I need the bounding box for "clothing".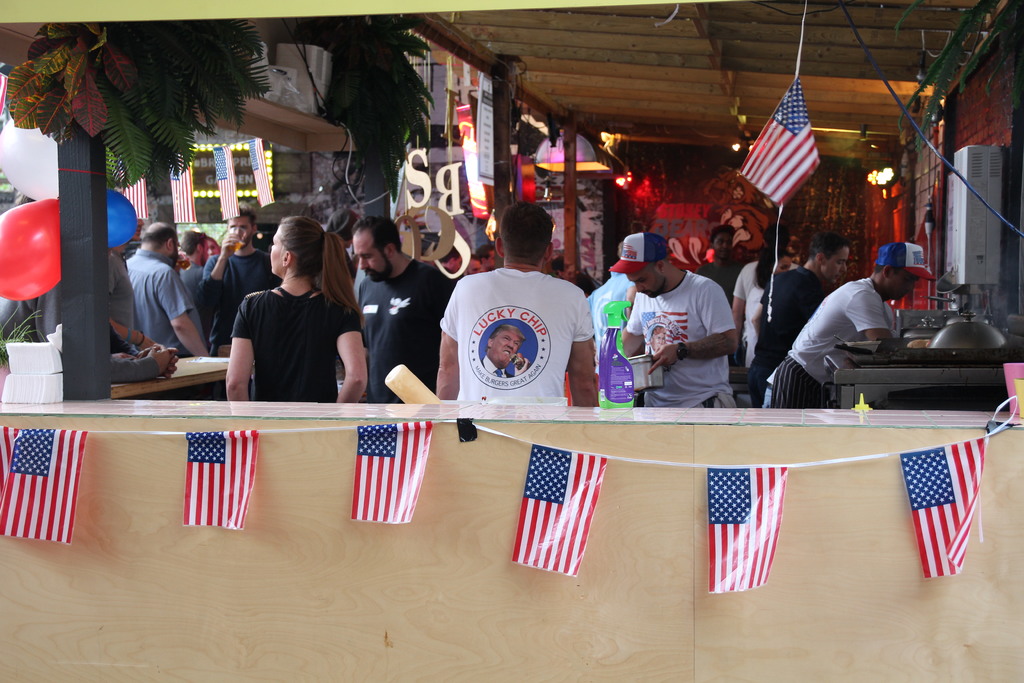
Here it is: bbox=[442, 258, 598, 397].
